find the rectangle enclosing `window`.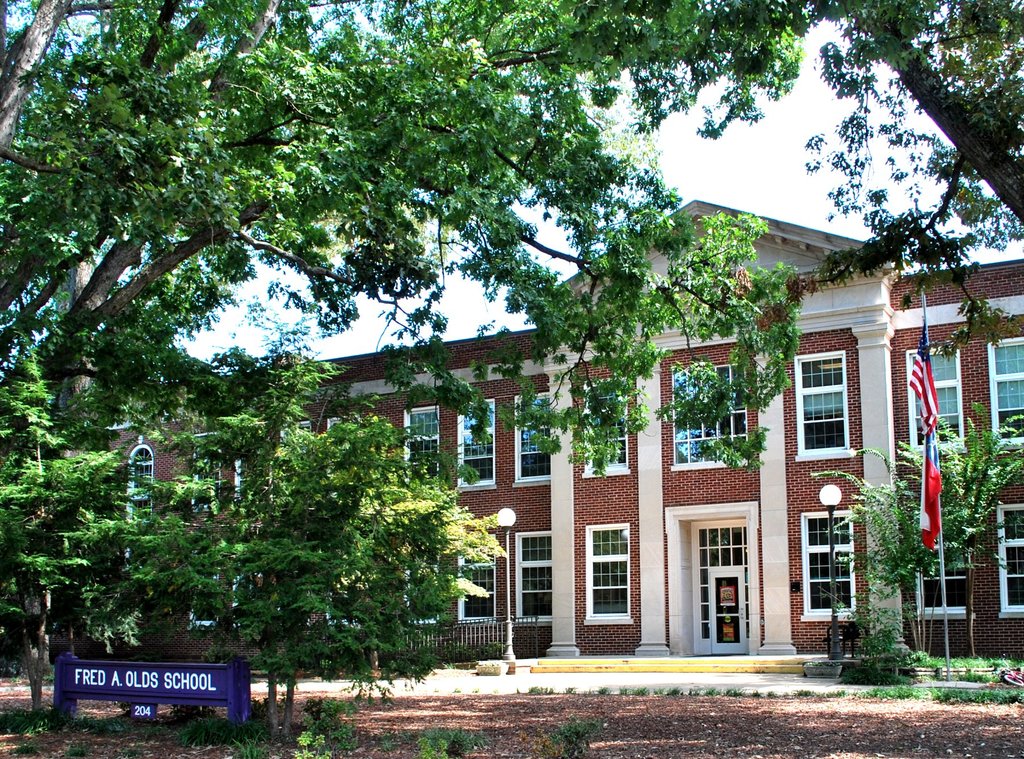
locate(582, 382, 633, 477).
